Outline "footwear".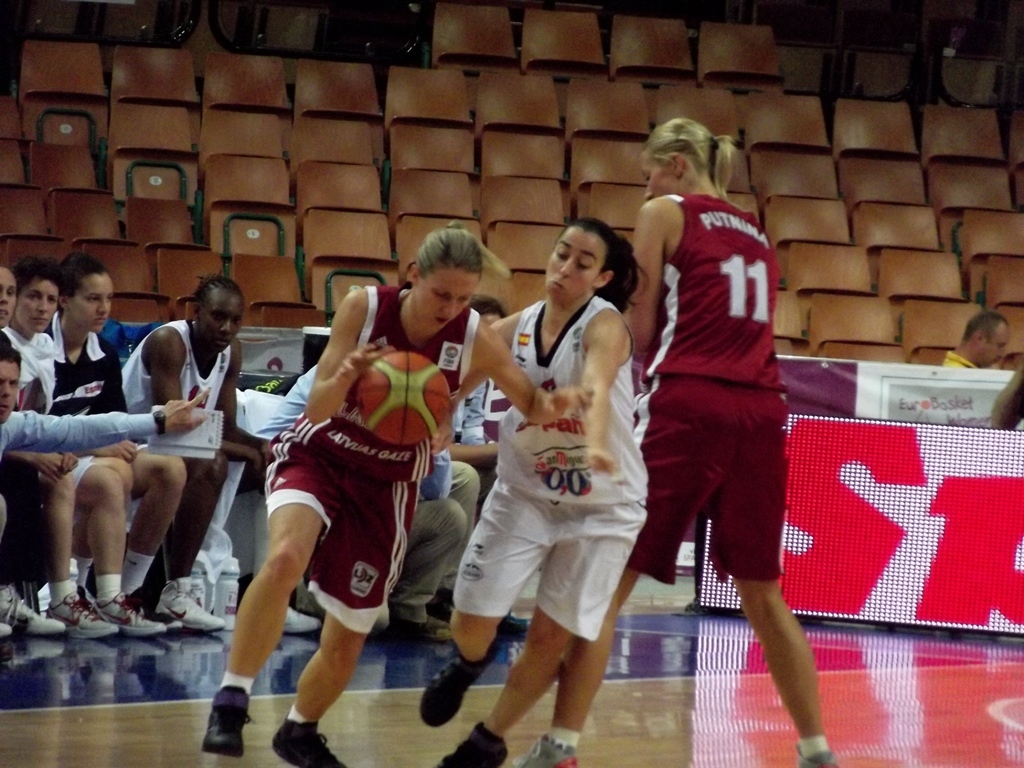
Outline: [418, 647, 482, 752].
